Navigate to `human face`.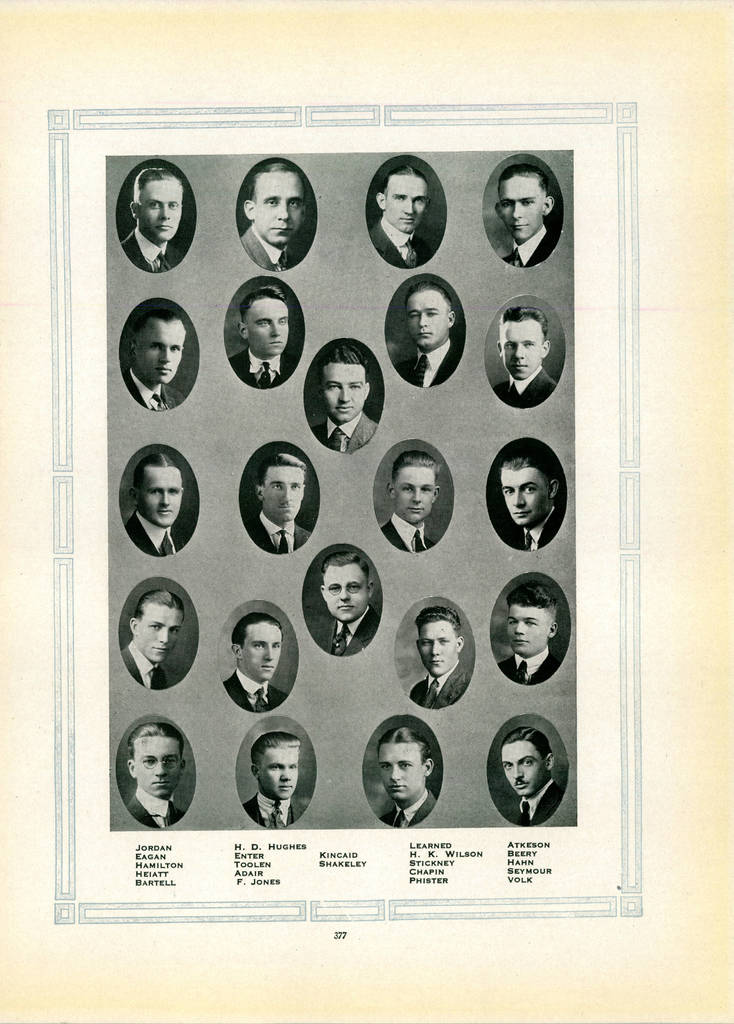
Navigation target: rect(409, 293, 449, 349).
